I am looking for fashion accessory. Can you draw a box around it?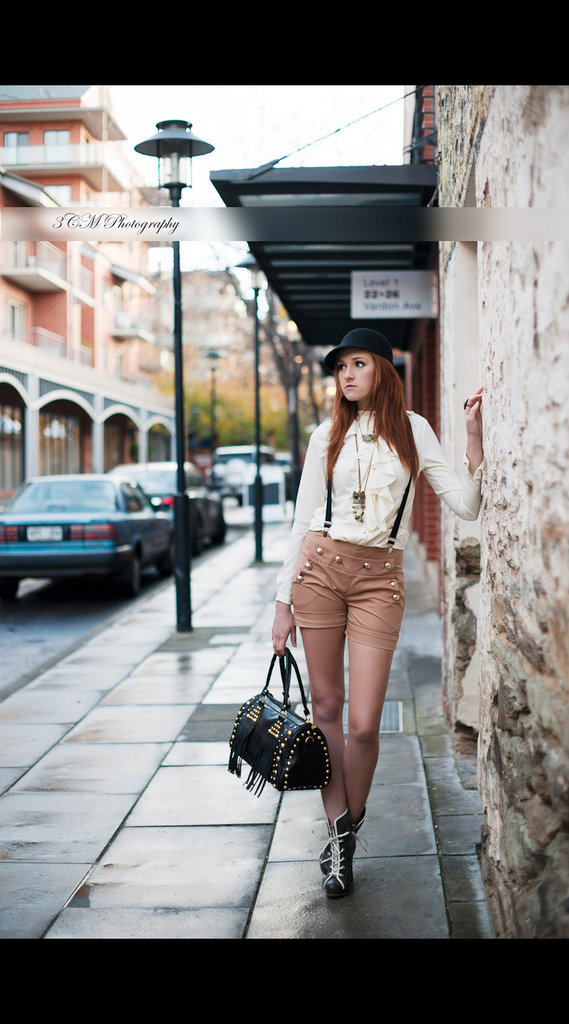
Sure, the bounding box is 319/808/367/875.
